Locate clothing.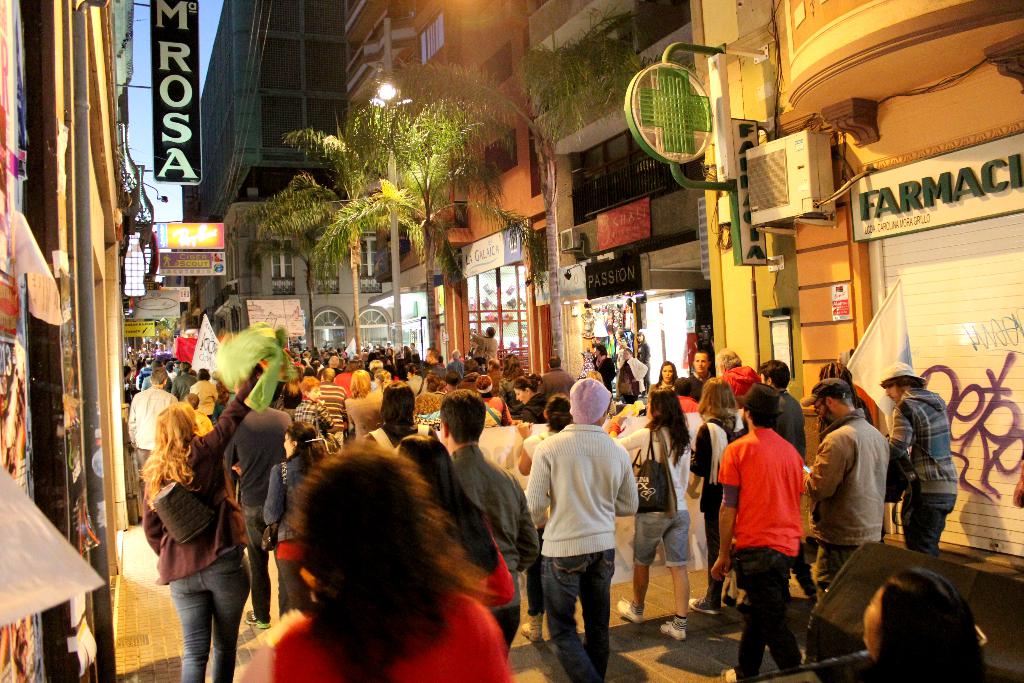
Bounding box: 881 393 957 545.
